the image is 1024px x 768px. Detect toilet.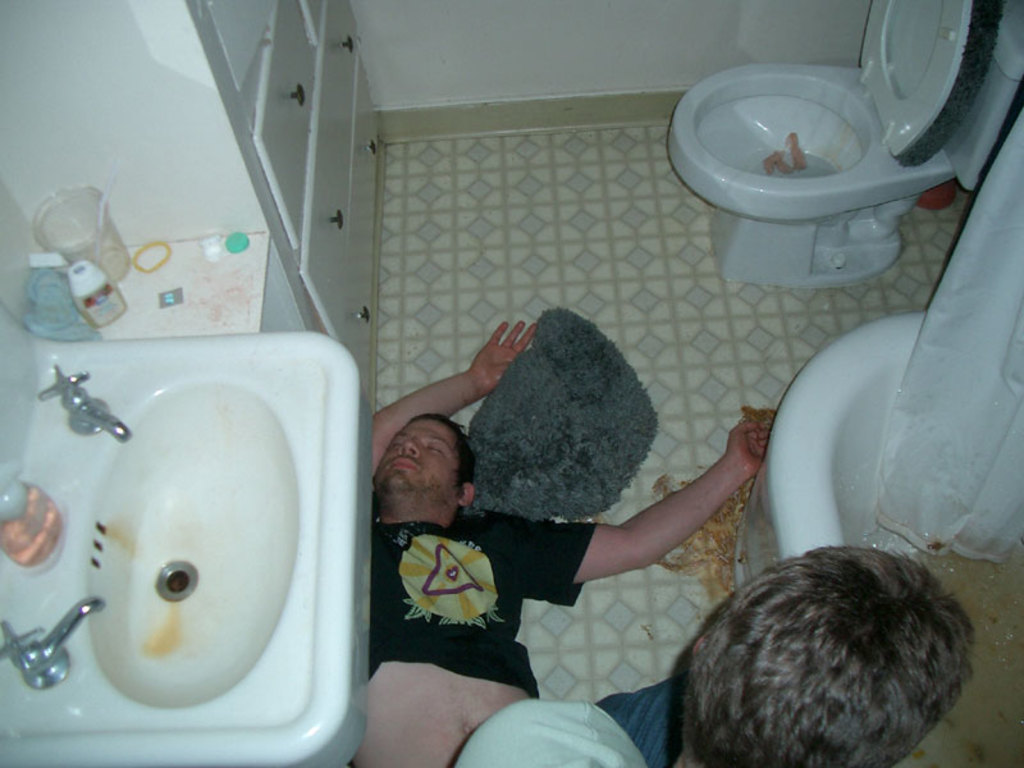
Detection: <box>663,0,960,291</box>.
